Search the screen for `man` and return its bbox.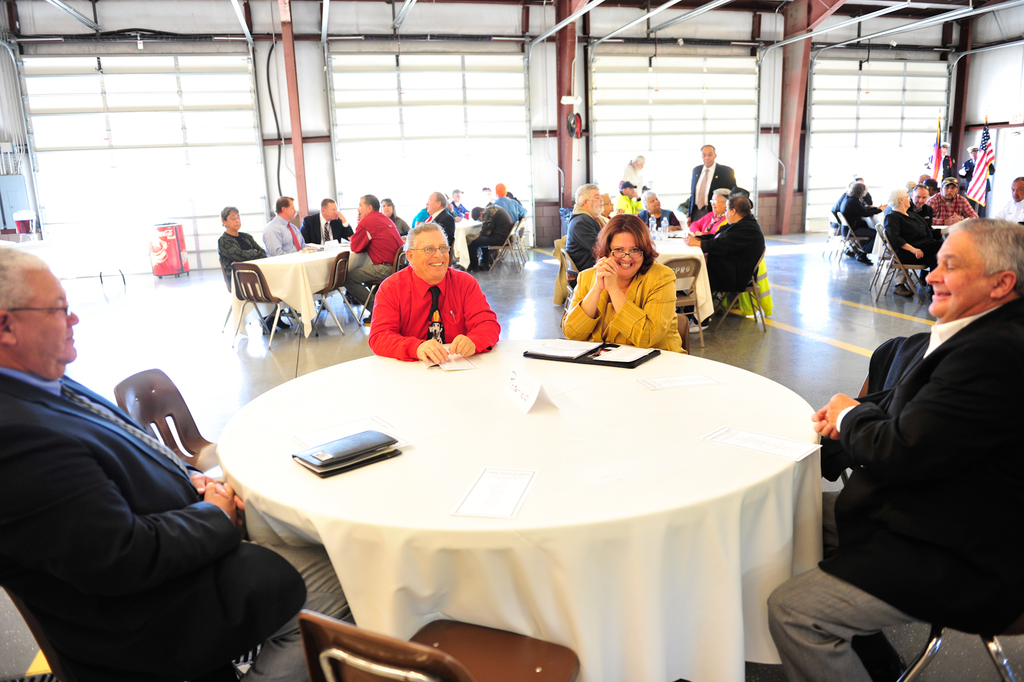
Found: select_region(349, 188, 404, 321).
